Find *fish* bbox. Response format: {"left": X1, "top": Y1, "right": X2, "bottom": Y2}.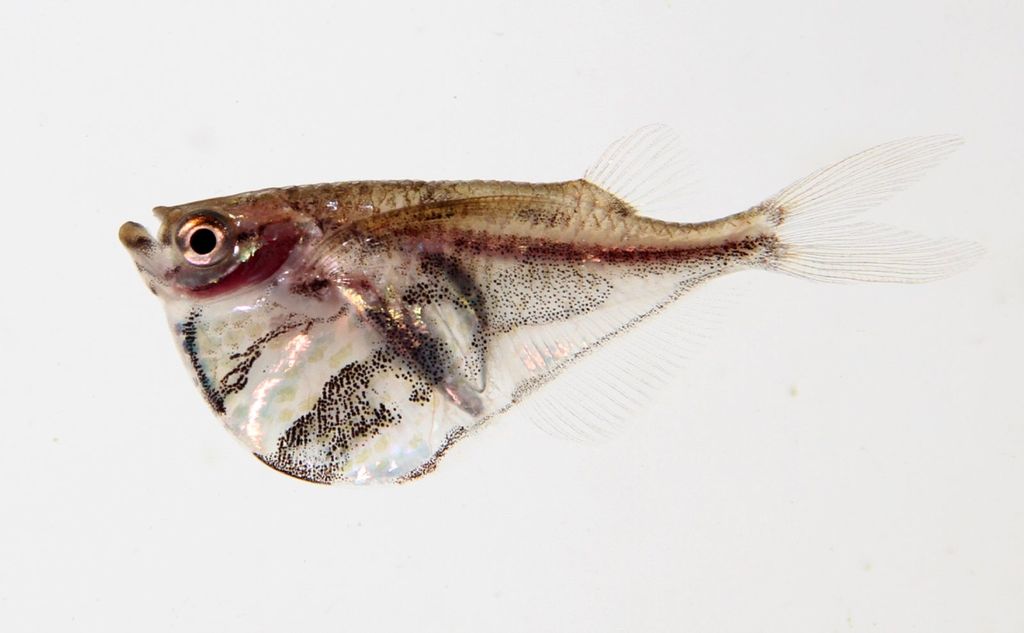
{"left": 216, "top": 125, "right": 962, "bottom": 422}.
